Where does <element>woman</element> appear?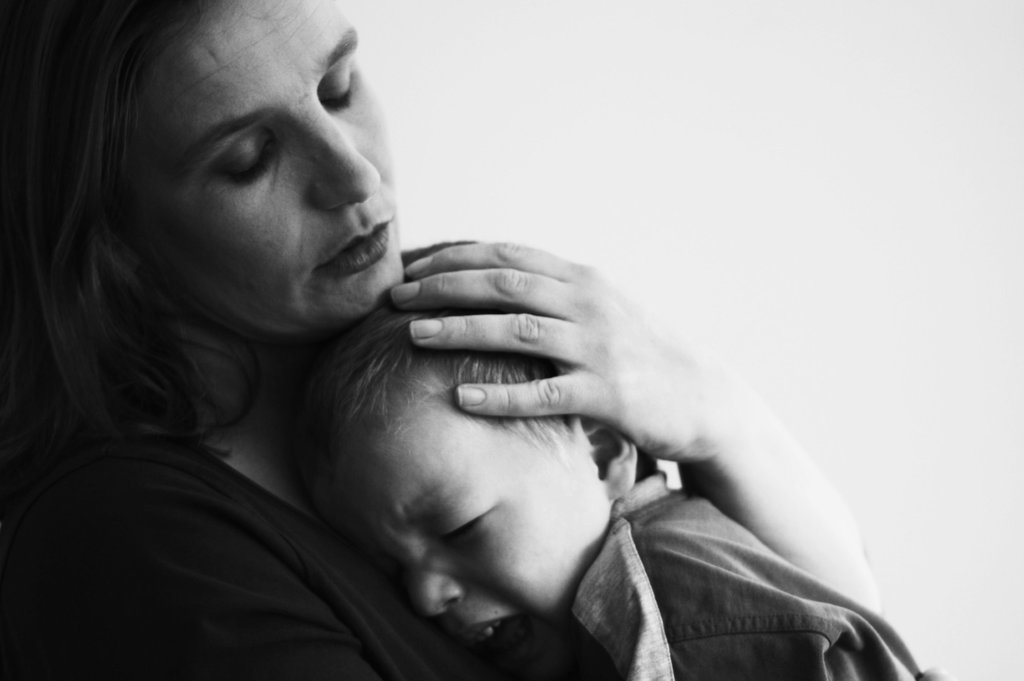
Appears at rect(3, 0, 780, 671).
